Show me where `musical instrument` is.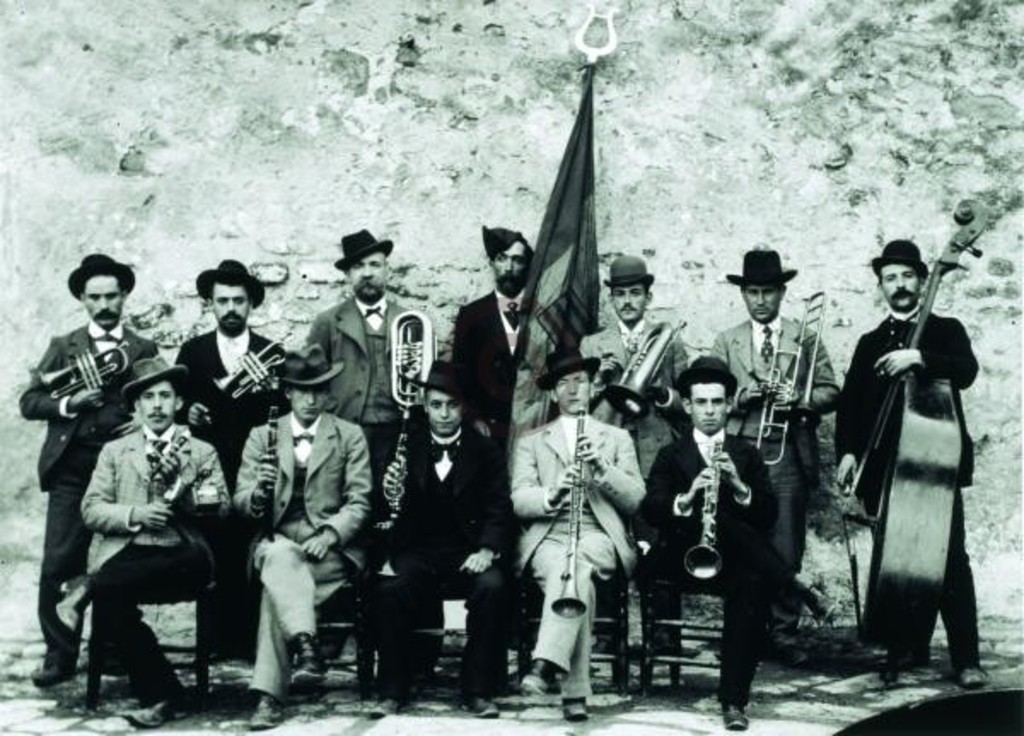
`musical instrument` is at 689,422,730,591.
